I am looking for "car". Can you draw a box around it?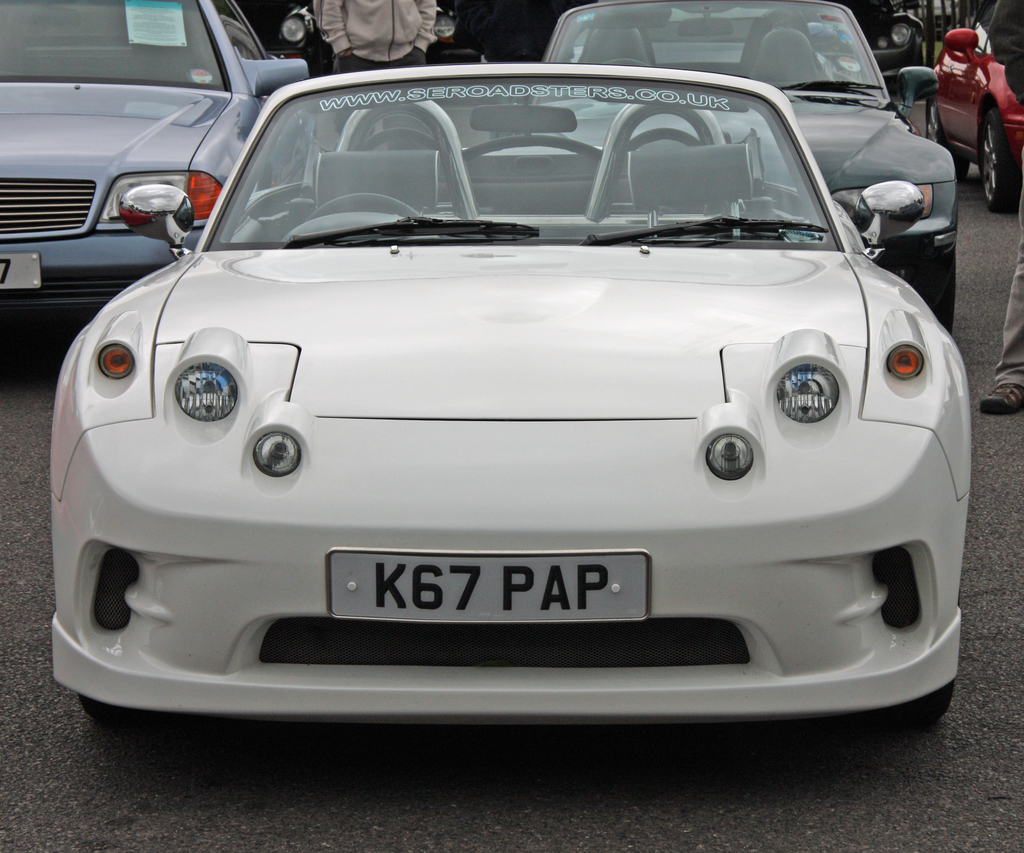
Sure, the bounding box is 514 0 952 327.
